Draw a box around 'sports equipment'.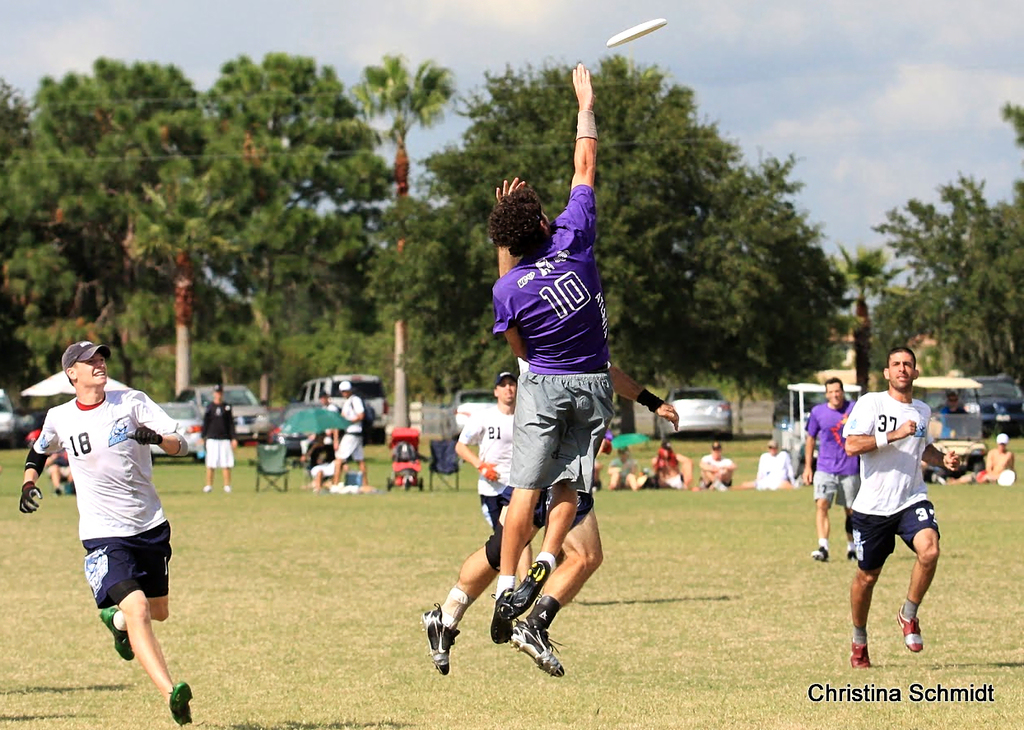
{"left": 15, "top": 481, "right": 41, "bottom": 513}.
